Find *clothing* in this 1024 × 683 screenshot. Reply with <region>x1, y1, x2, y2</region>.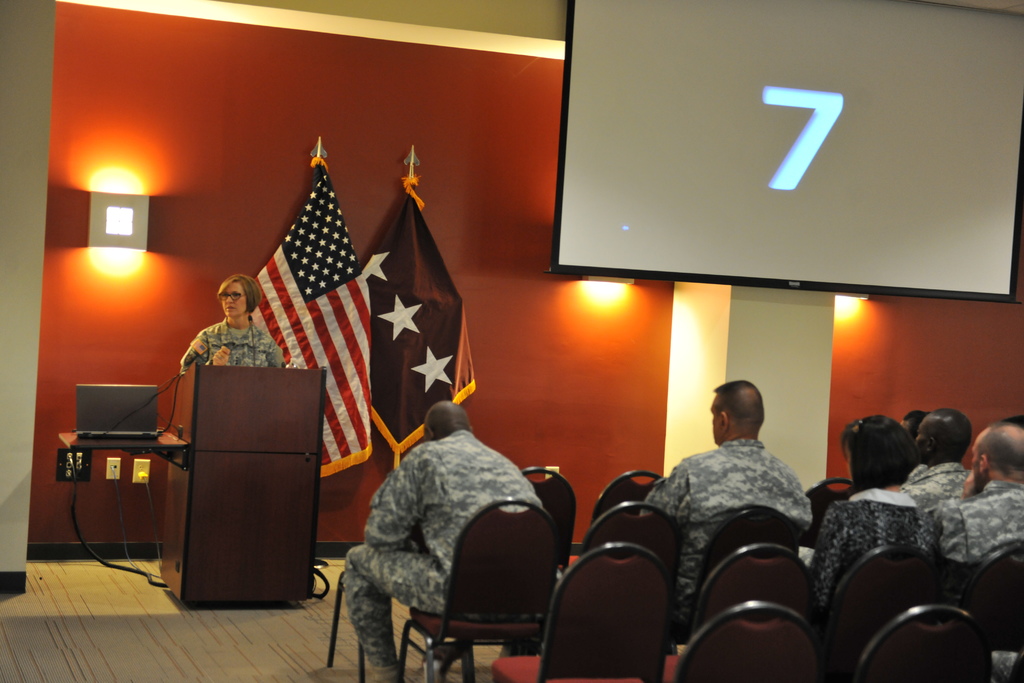
<region>917, 482, 1023, 566</region>.
